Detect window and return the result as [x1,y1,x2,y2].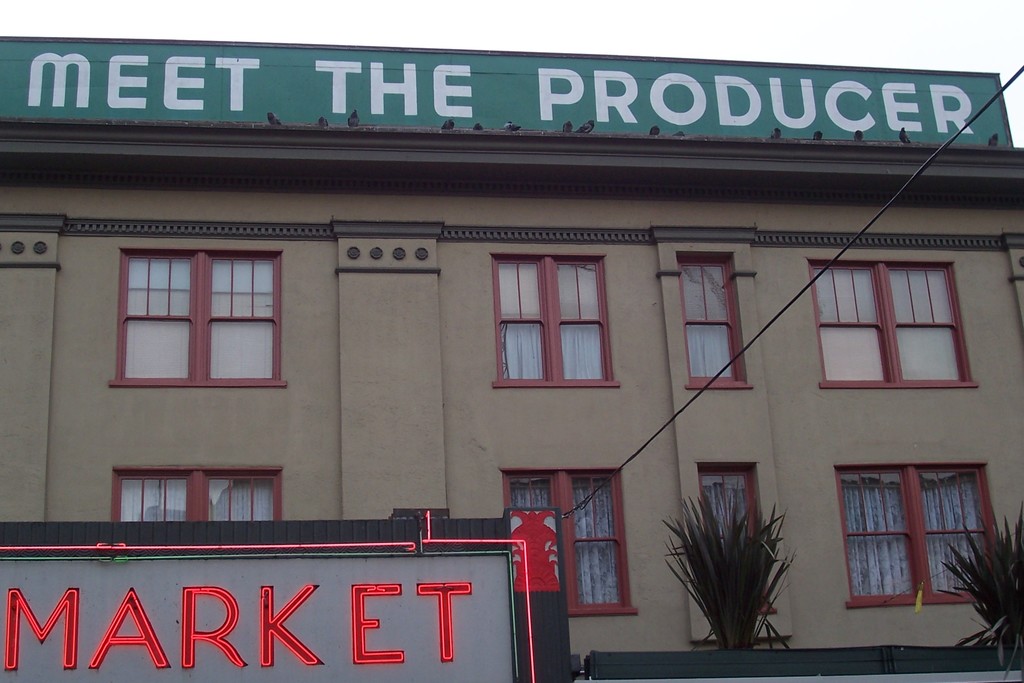
[829,468,998,614].
